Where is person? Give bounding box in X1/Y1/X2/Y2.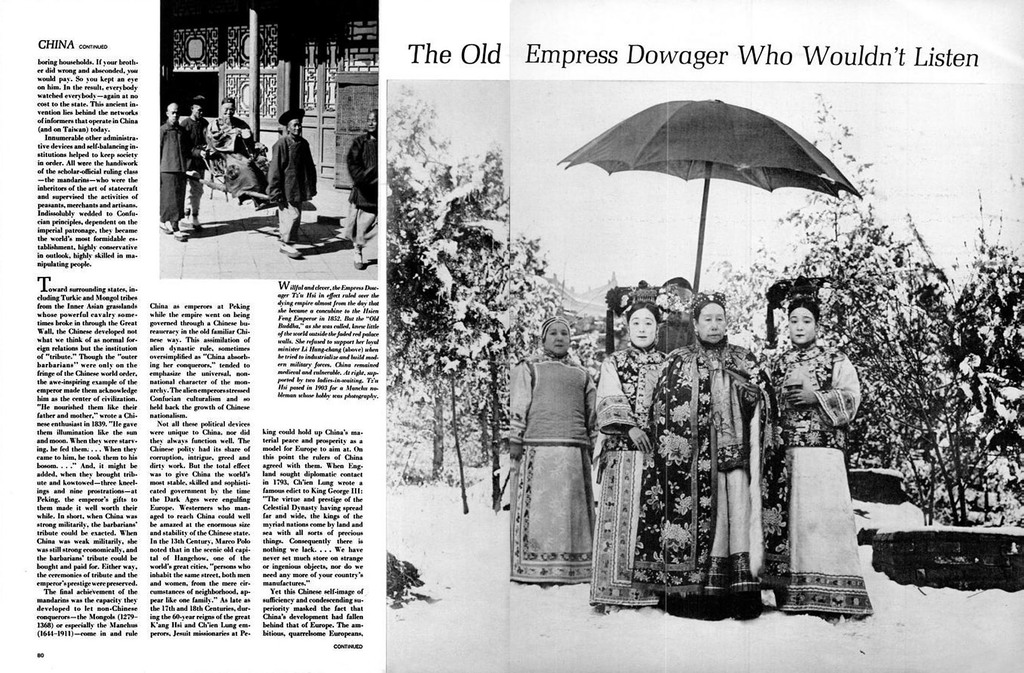
350/117/381/268.
